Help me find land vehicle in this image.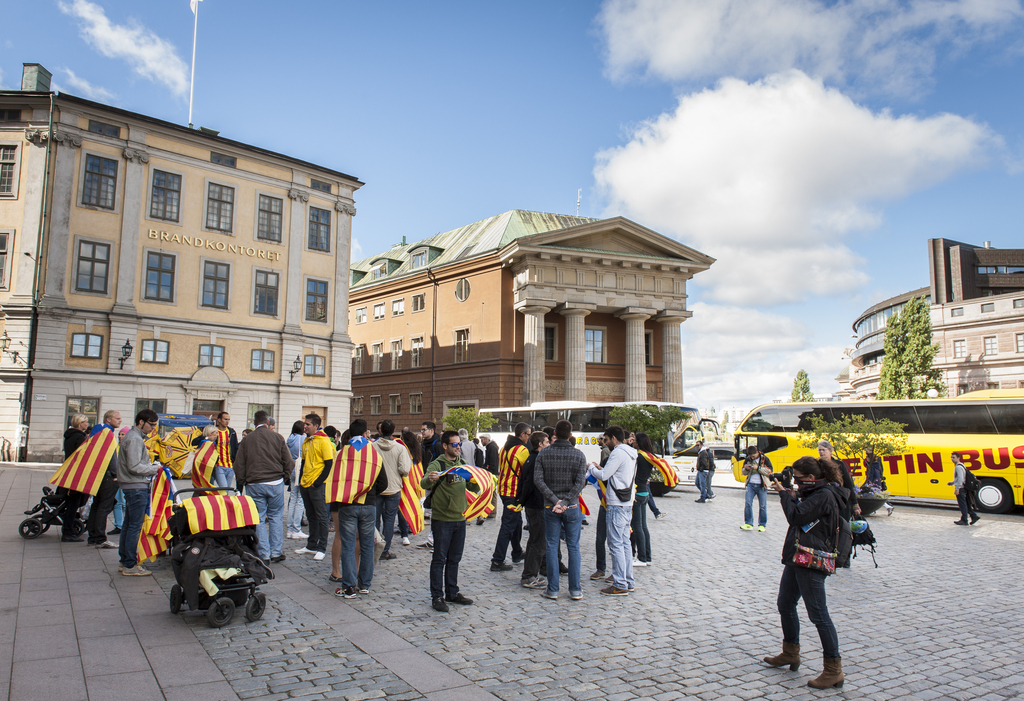
Found it: 728, 398, 1023, 512.
